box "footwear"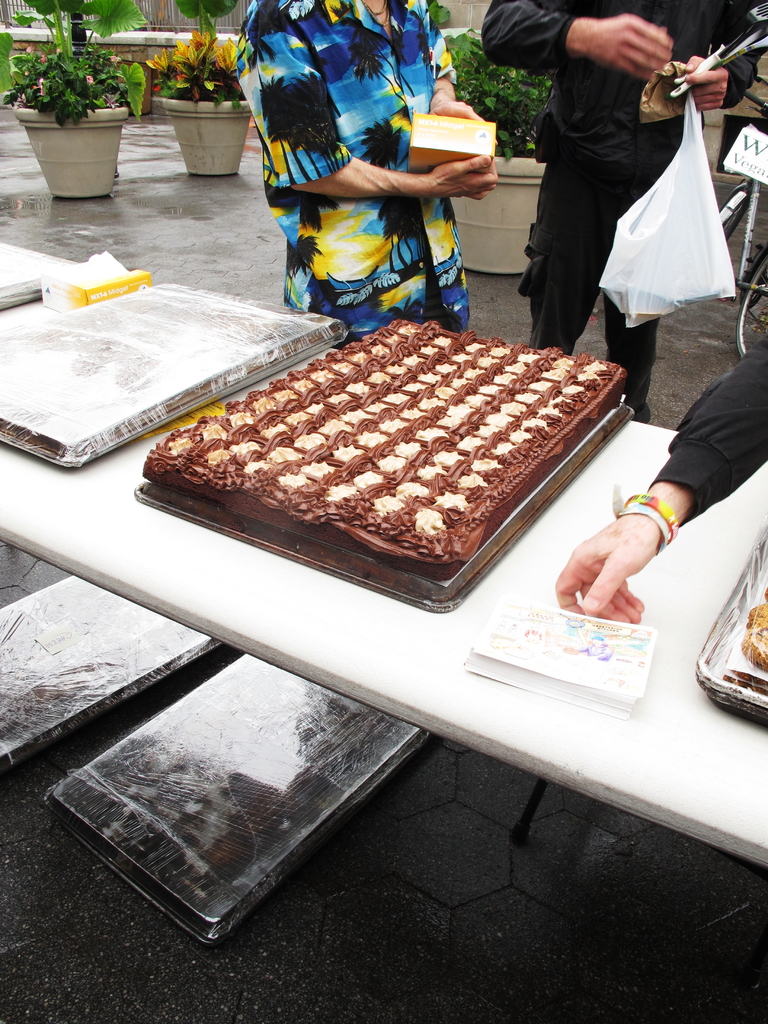
pyautogui.locateOnScreen(694, 888, 767, 970)
